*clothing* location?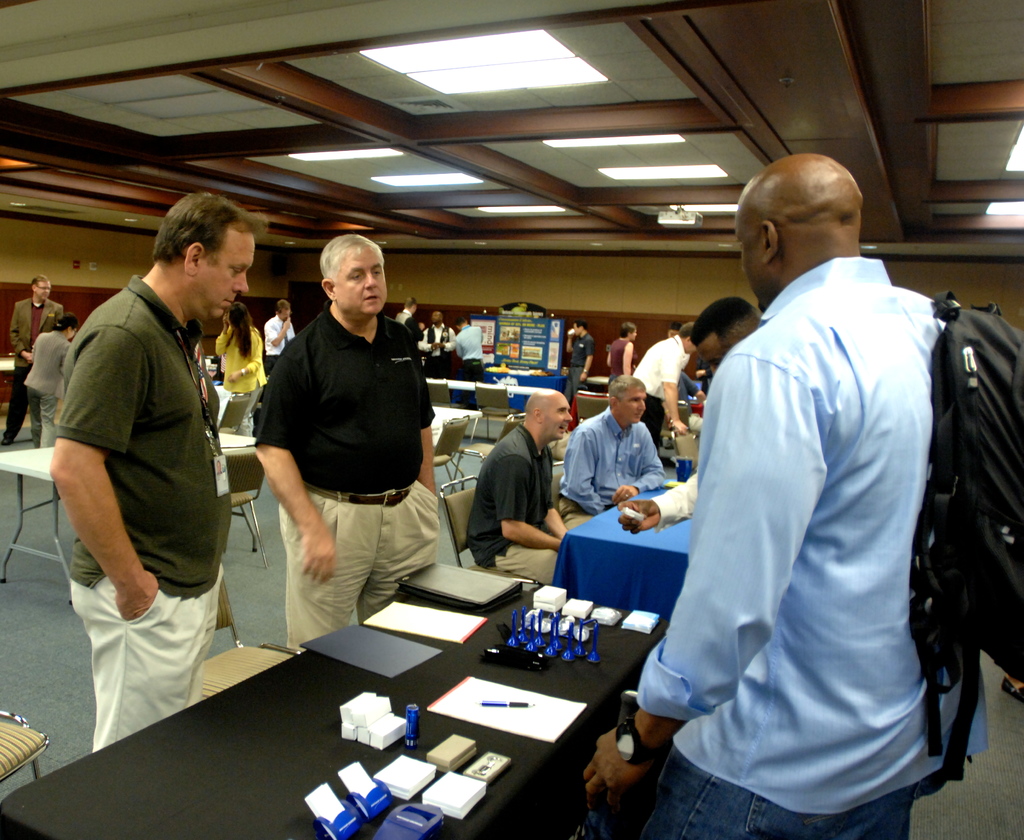
x1=640 y1=332 x2=691 y2=439
